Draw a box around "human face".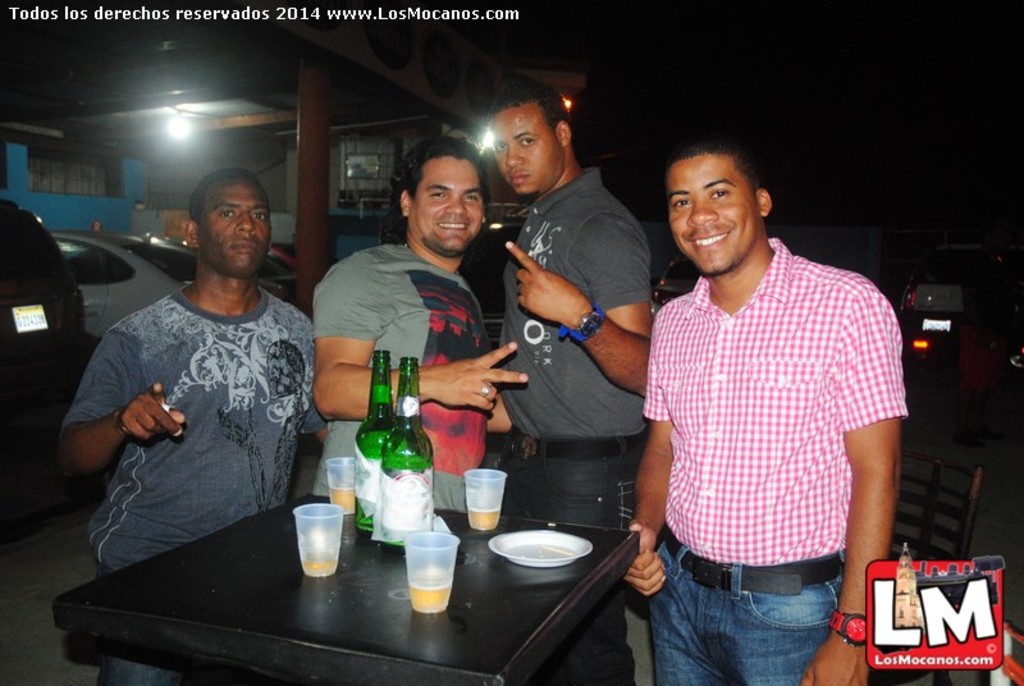
locate(408, 156, 476, 256).
